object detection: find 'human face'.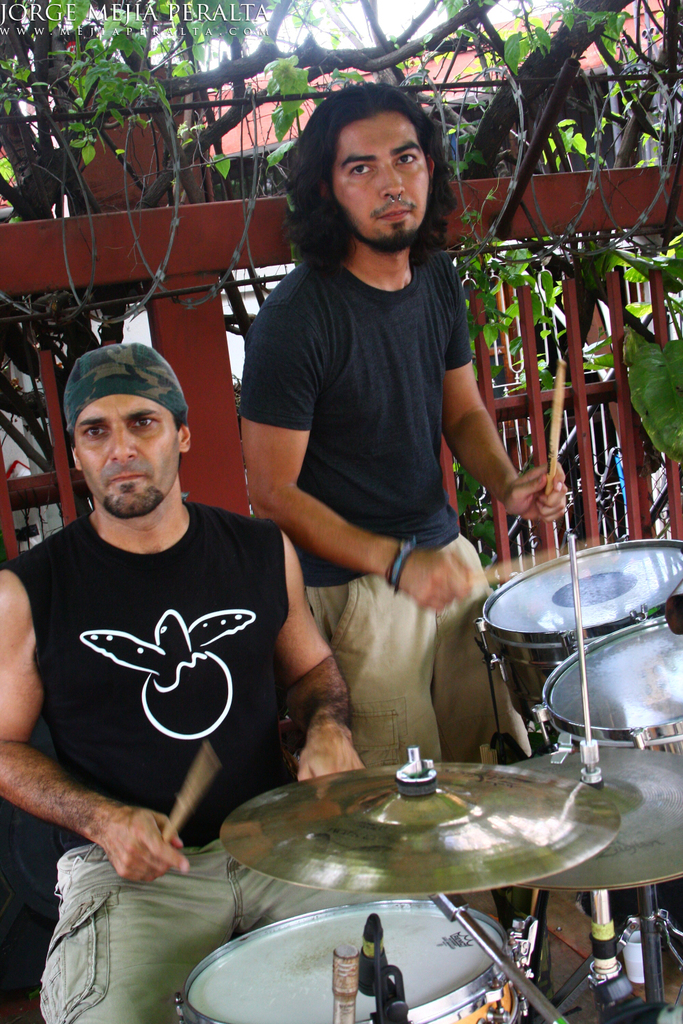
{"x1": 331, "y1": 109, "x2": 429, "y2": 242}.
